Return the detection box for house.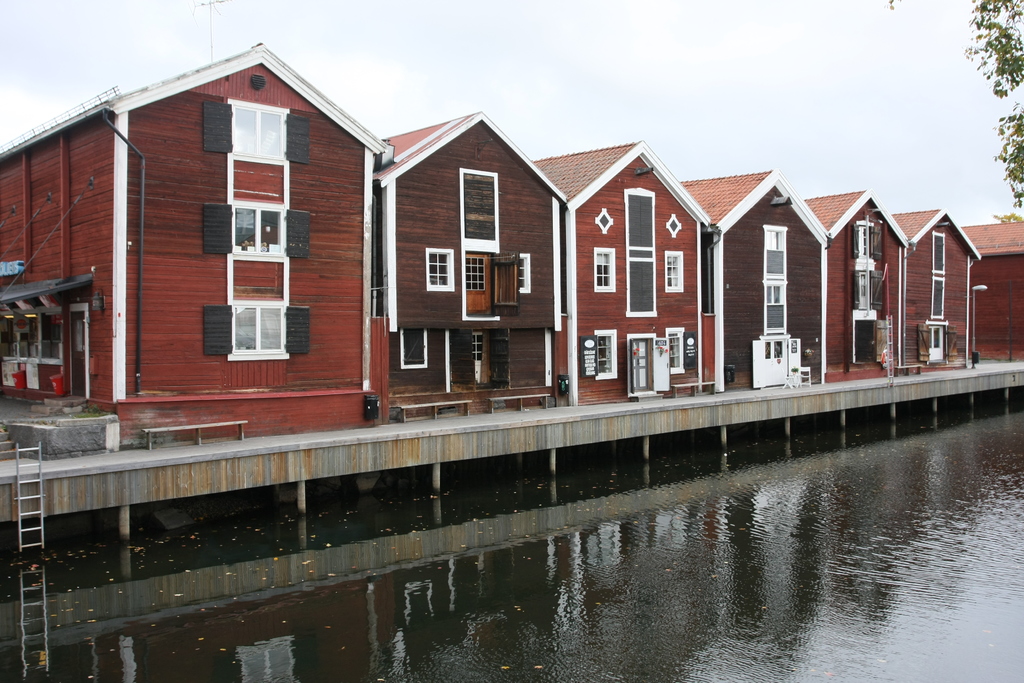
select_region(0, 35, 396, 452).
